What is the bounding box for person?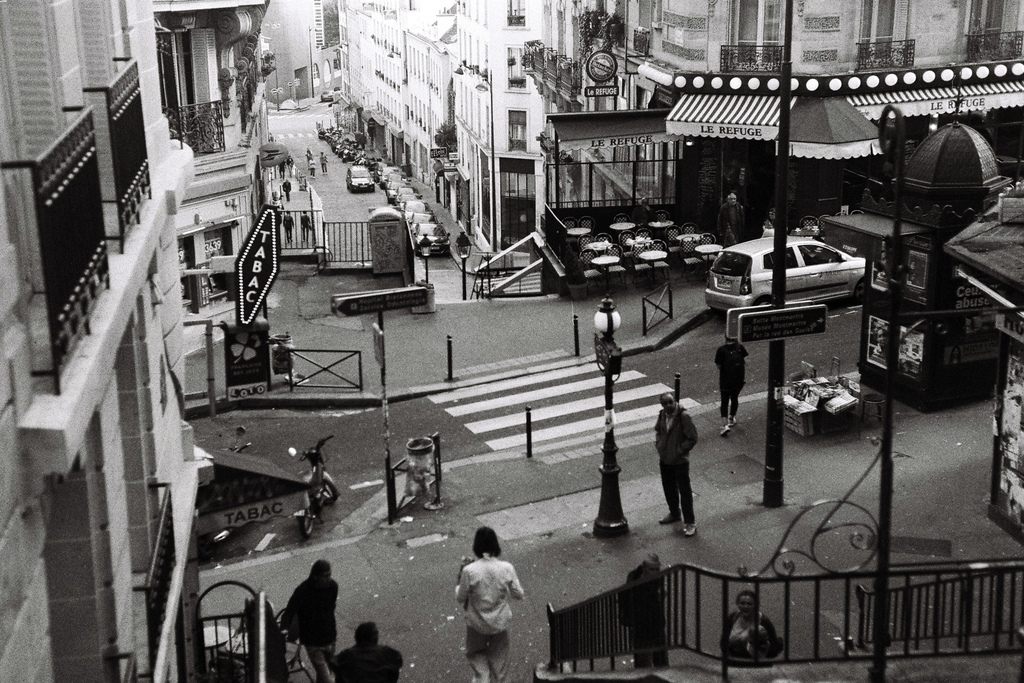
{"left": 725, "top": 590, "right": 785, "bottom": 671}.
